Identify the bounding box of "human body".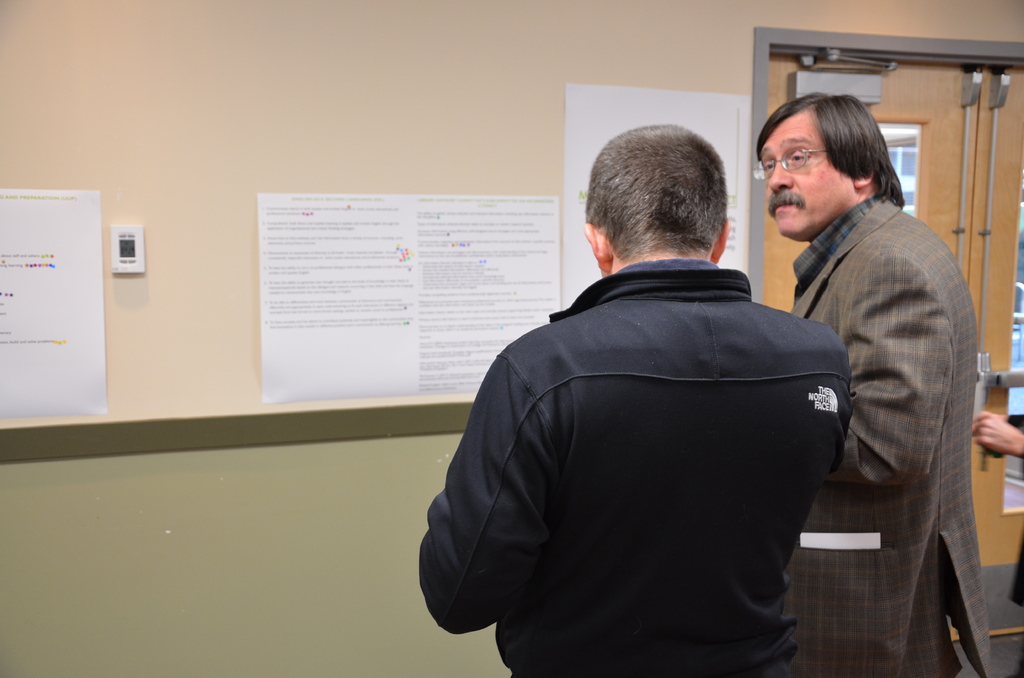
select_region(749, 90, 991, 585).
